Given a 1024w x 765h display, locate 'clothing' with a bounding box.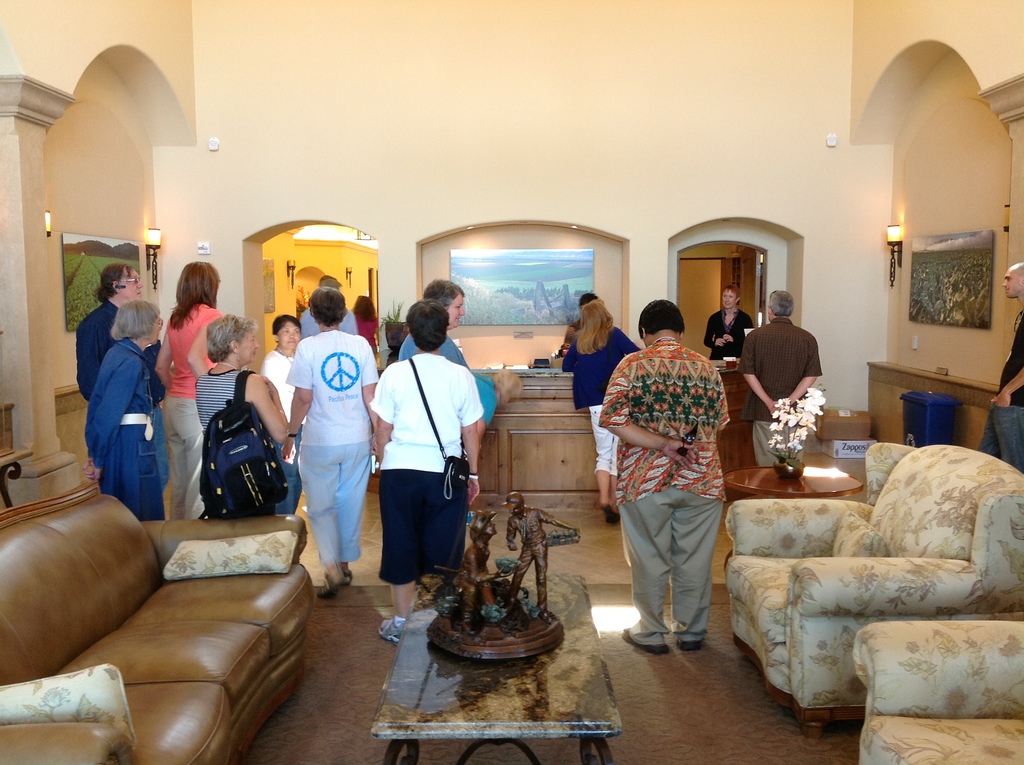
Located: locate(70, 293, 164, 495).
